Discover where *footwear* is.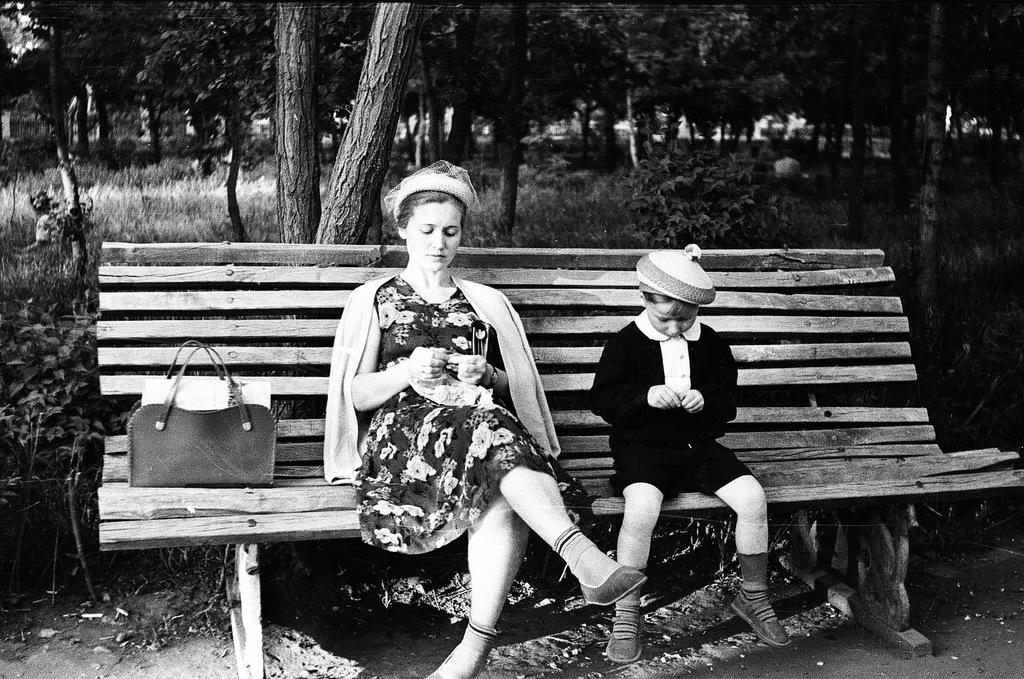
Discovered at 604, 621, 643, 661.
